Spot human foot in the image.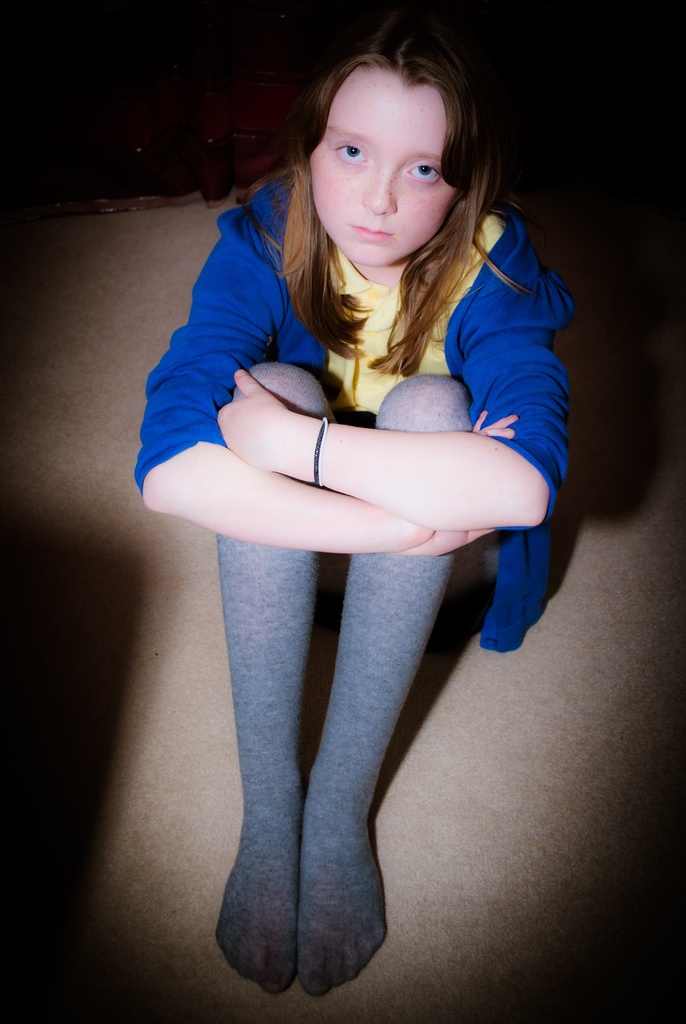
human foot found at {"left": 299, "top": 765, "right": 390, "bottom": 996}.
